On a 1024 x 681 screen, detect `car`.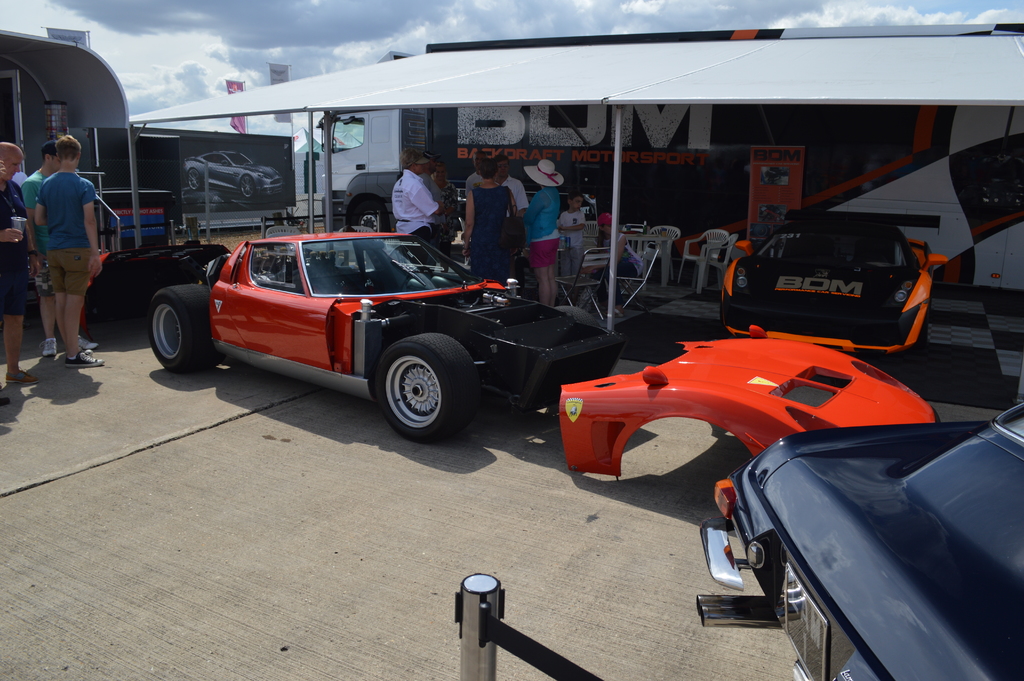
<region>698, 402, 1021, 680</region>.
